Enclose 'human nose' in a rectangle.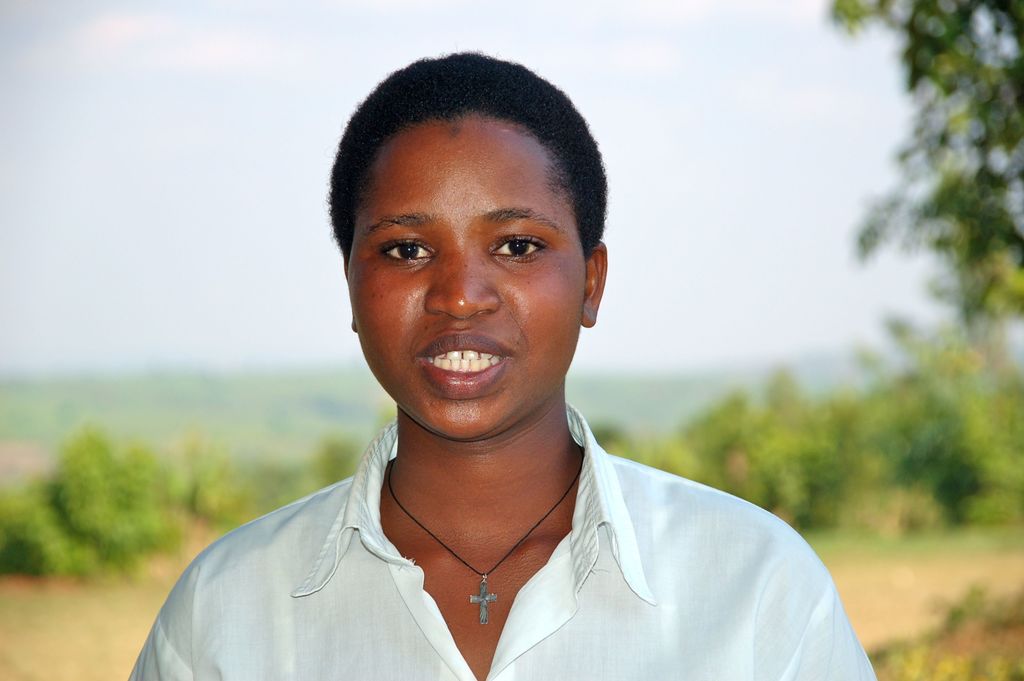
locate(422, 238, 498, 325).
